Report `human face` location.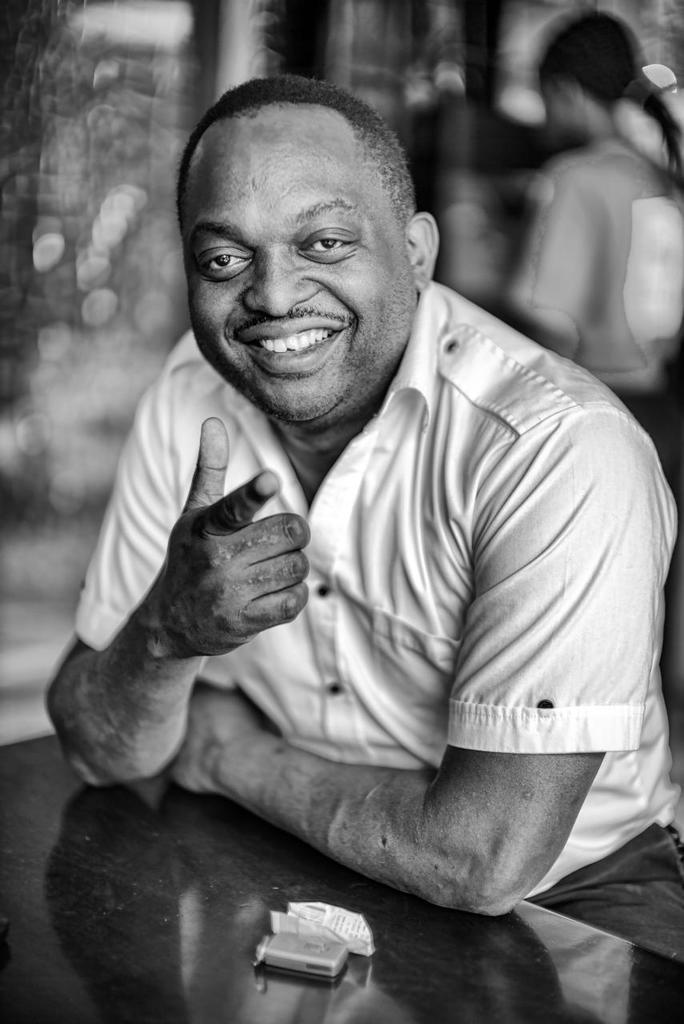
Report: {"left": 183, "top": 108, "right": 422, "bottom": 427}.
